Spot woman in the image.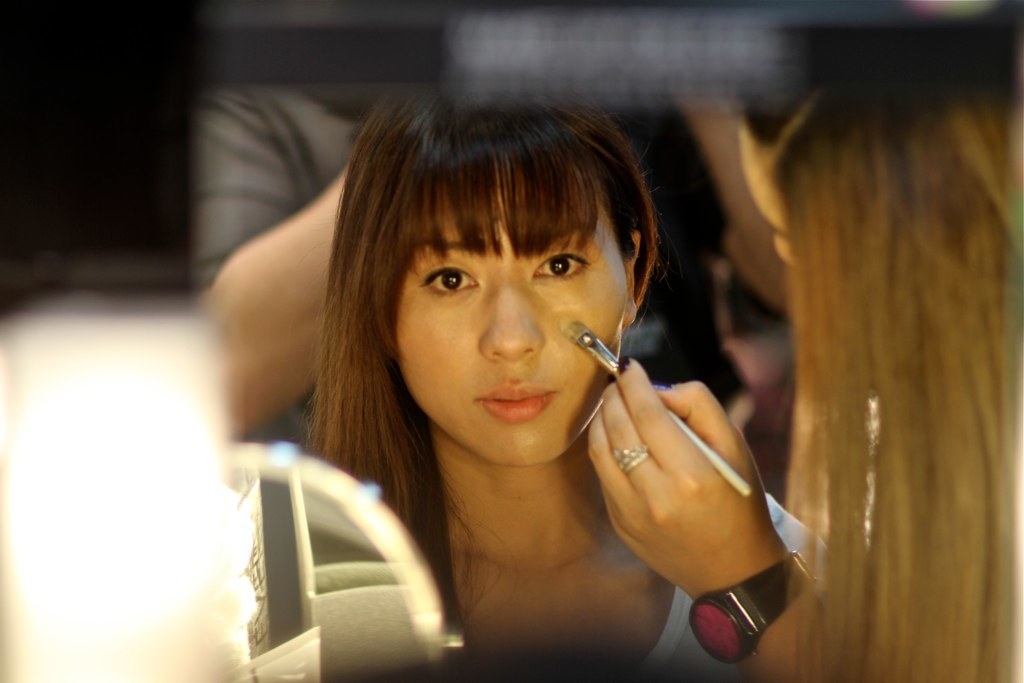
woman found at select_region(573, 16, 1023, 681).
